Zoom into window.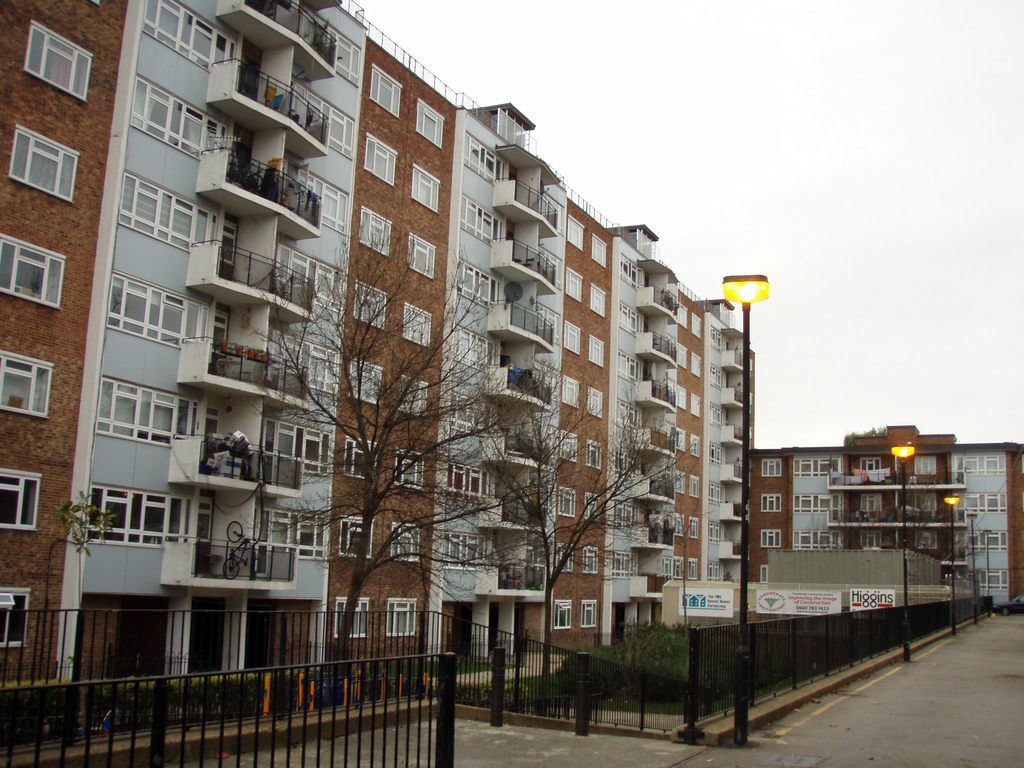
Zoom target: box=[916, 454, 940, 475].
